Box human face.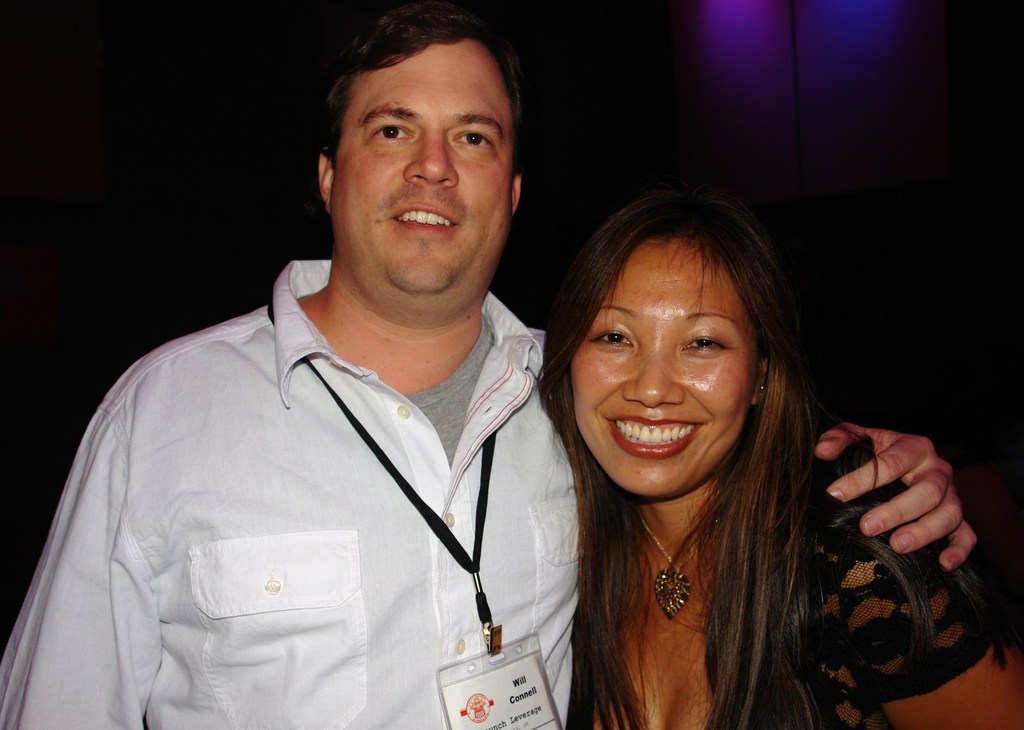
[572,231,757,498].
